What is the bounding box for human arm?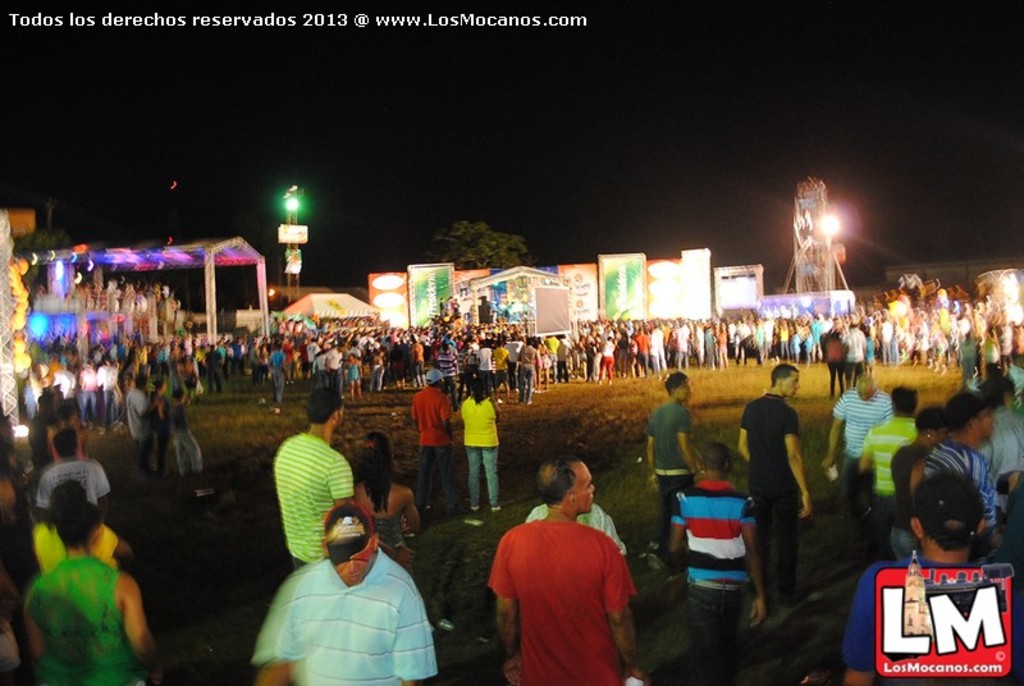
147:320:150:329.
